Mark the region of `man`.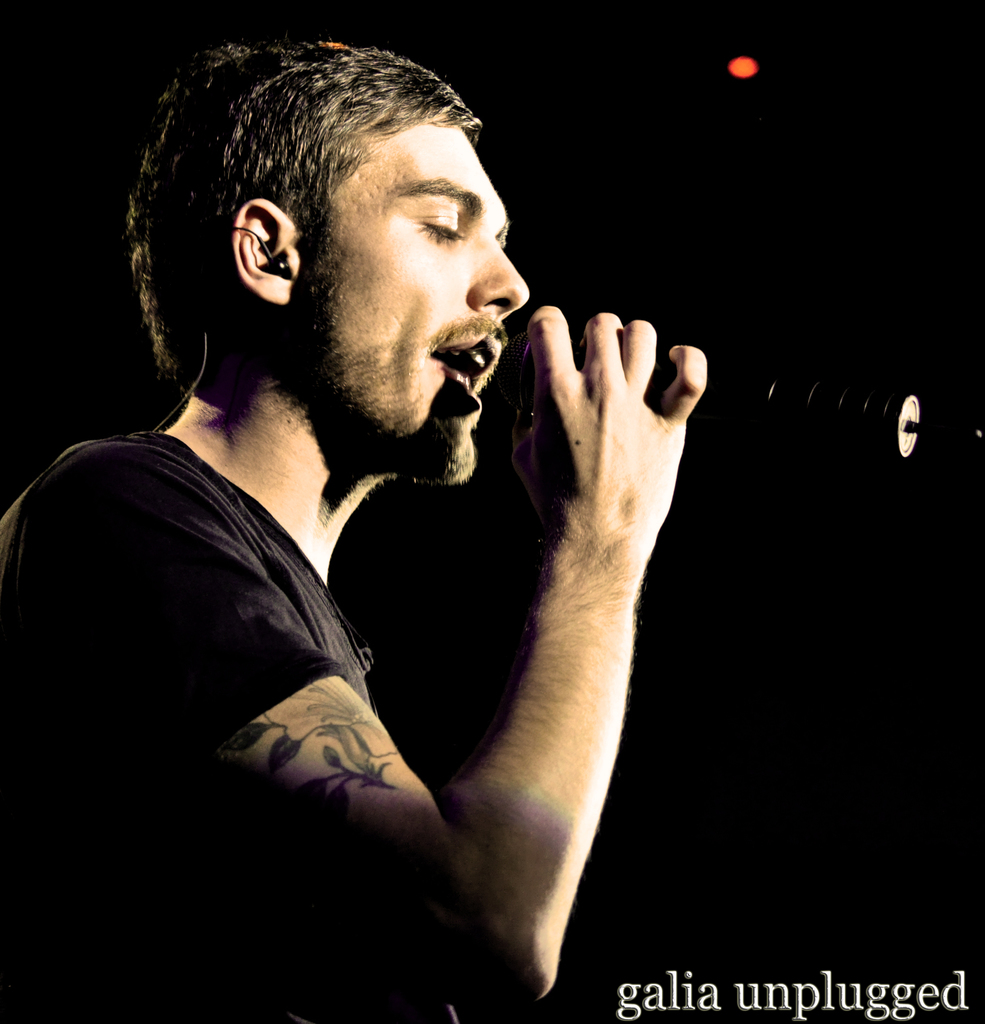
Region: (0,43,710,1023).
